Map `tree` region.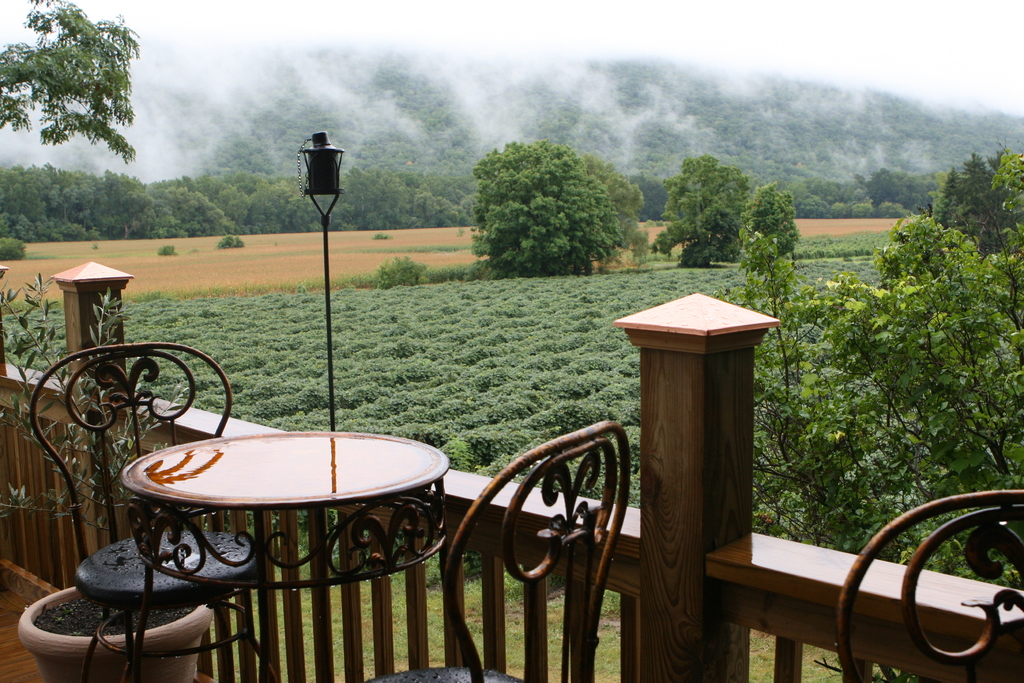
Mapped to [x1=730, y1=181, x2=798, y2=263].
